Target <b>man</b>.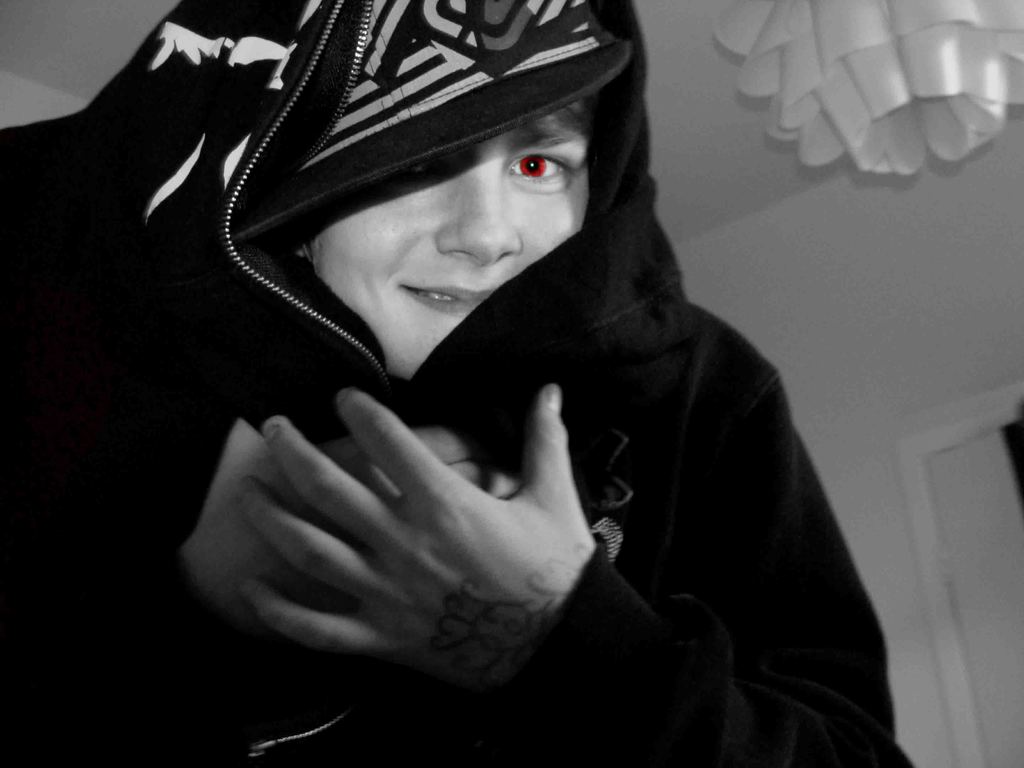
Target region: 42/8/918/763.
